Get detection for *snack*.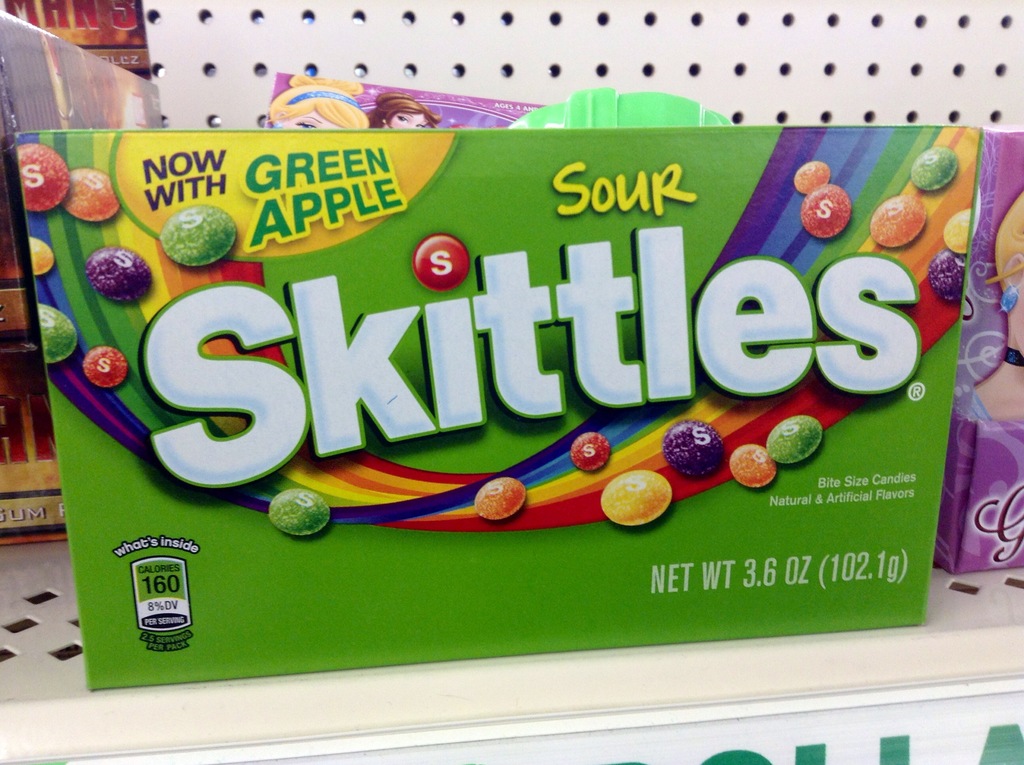
Detection: locate(761, 410, 831, 467).
